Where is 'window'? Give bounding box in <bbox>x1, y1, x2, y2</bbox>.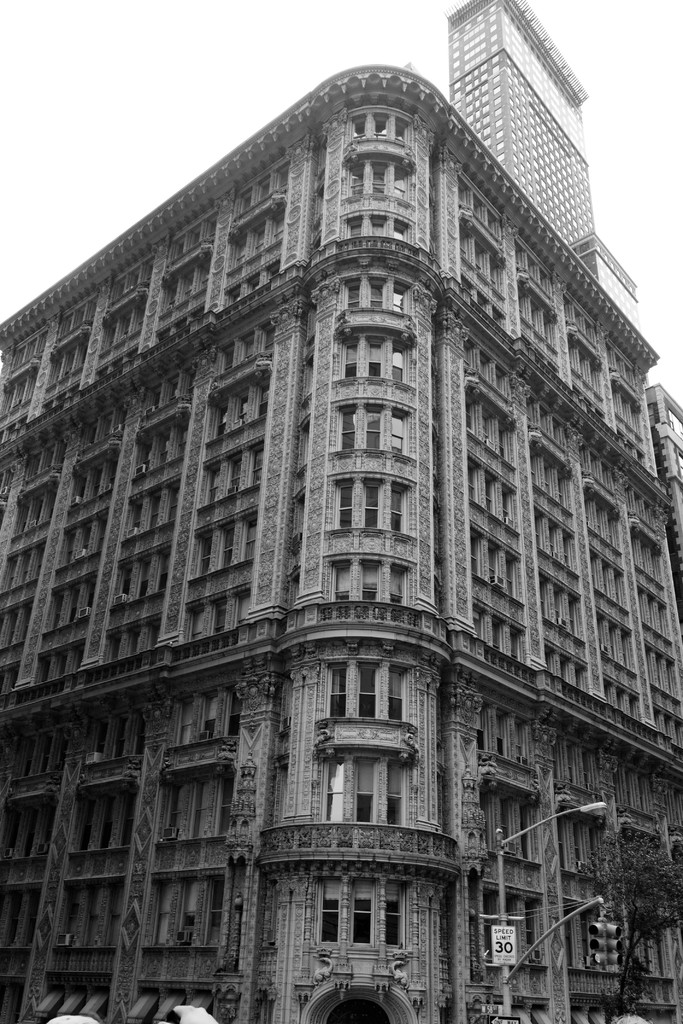
<bbox>585, 486, 621, 557</bbox>.
